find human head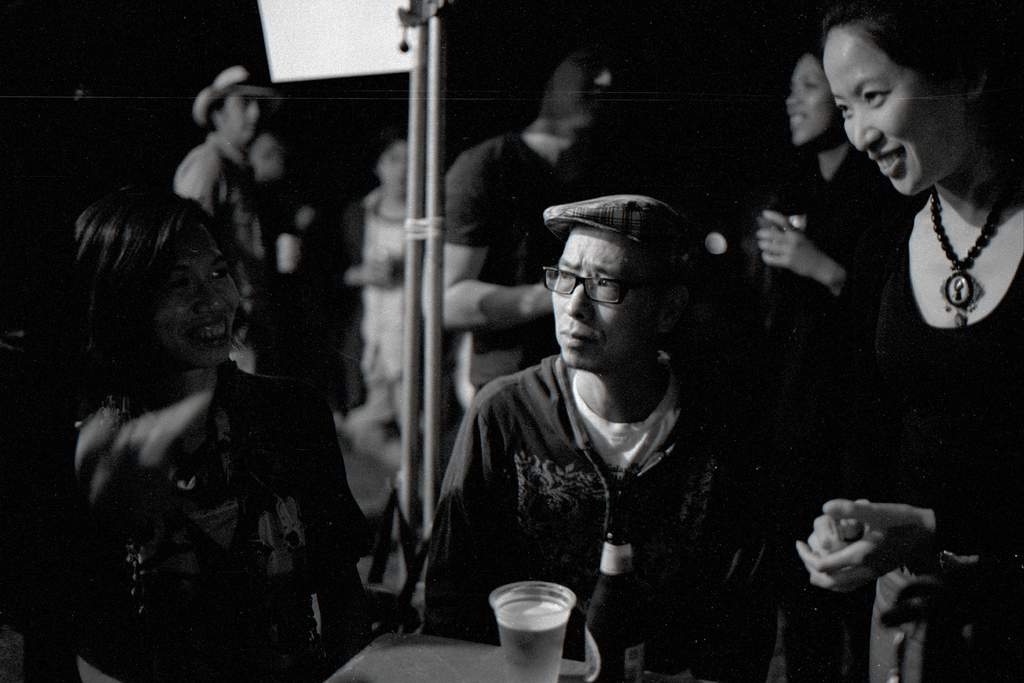
detection(548, 195, 696, 366)
